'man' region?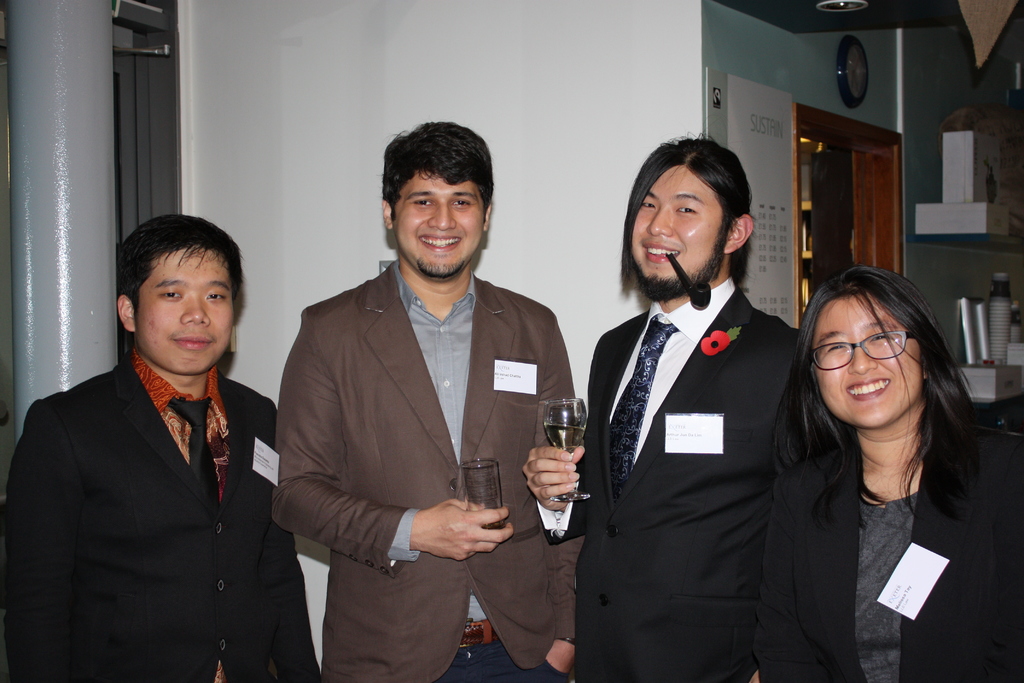
bbox(0, 213, 301, 682)
